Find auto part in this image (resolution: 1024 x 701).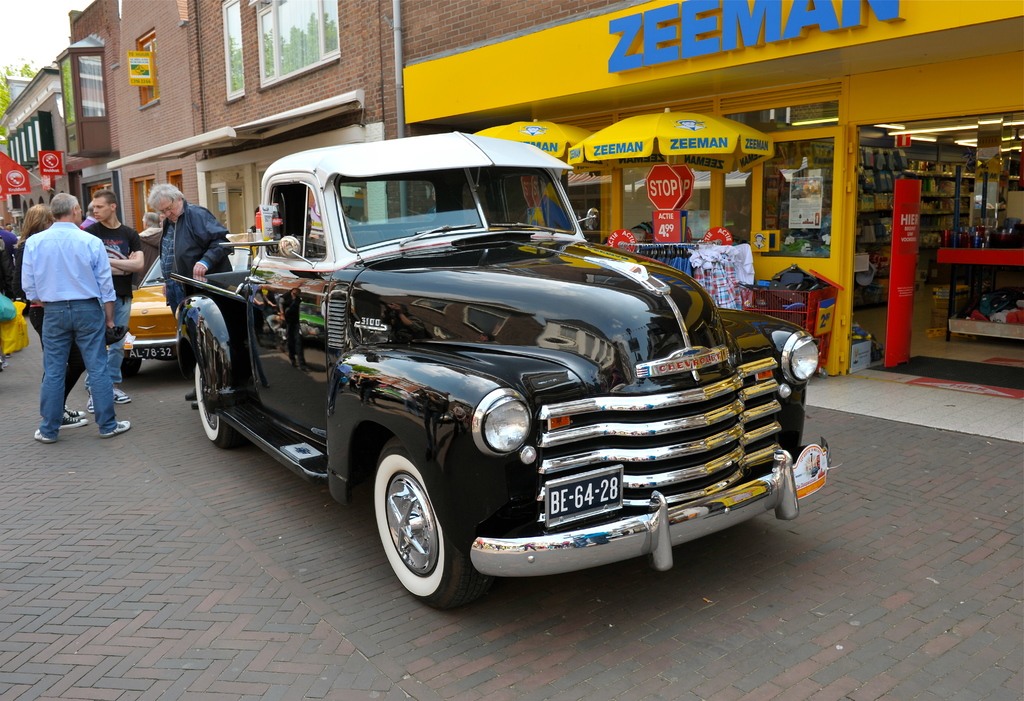
Rect(469, 435, 844, 585).
